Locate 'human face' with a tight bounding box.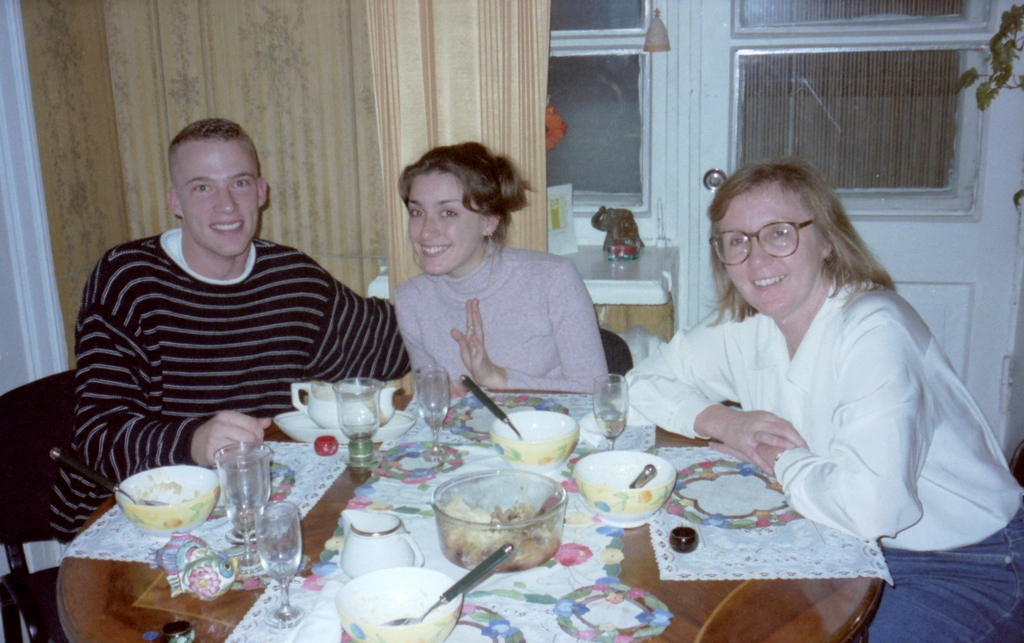
bbox(721, 191, 819, 315).
